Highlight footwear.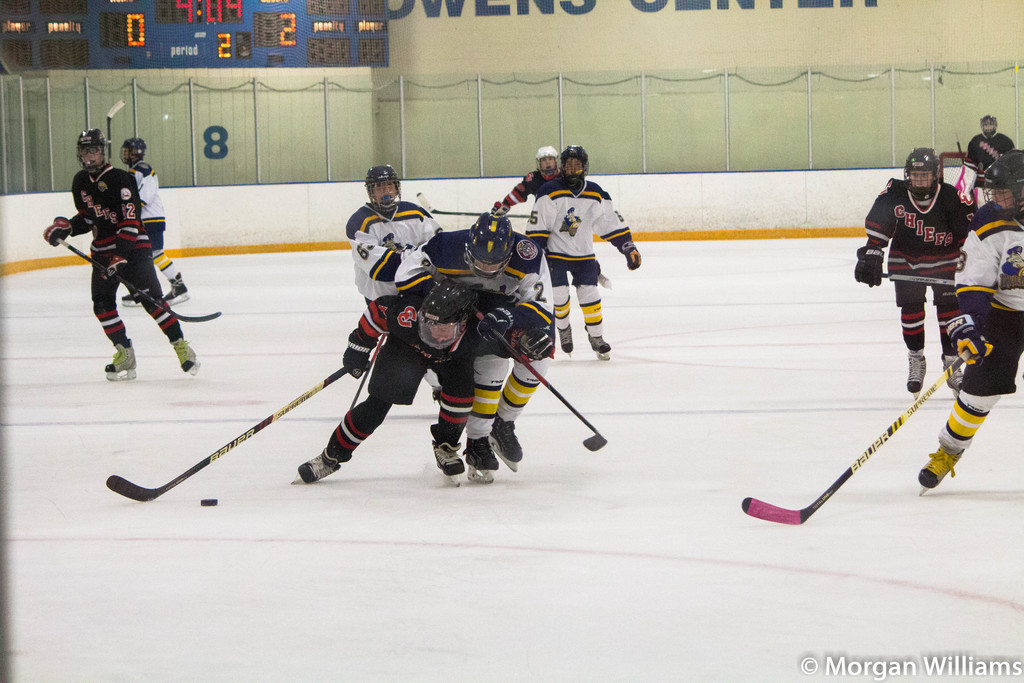
Highlighted region: x1=298 y1=448 x2=340 y2=482.
